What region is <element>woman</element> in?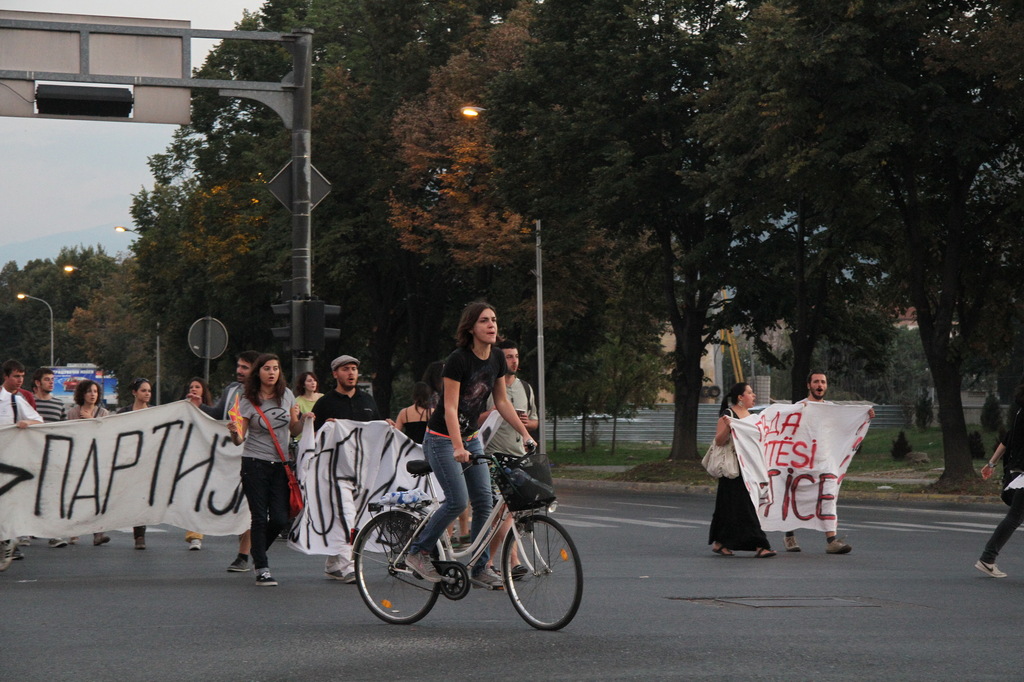
968:402:1023:582.
